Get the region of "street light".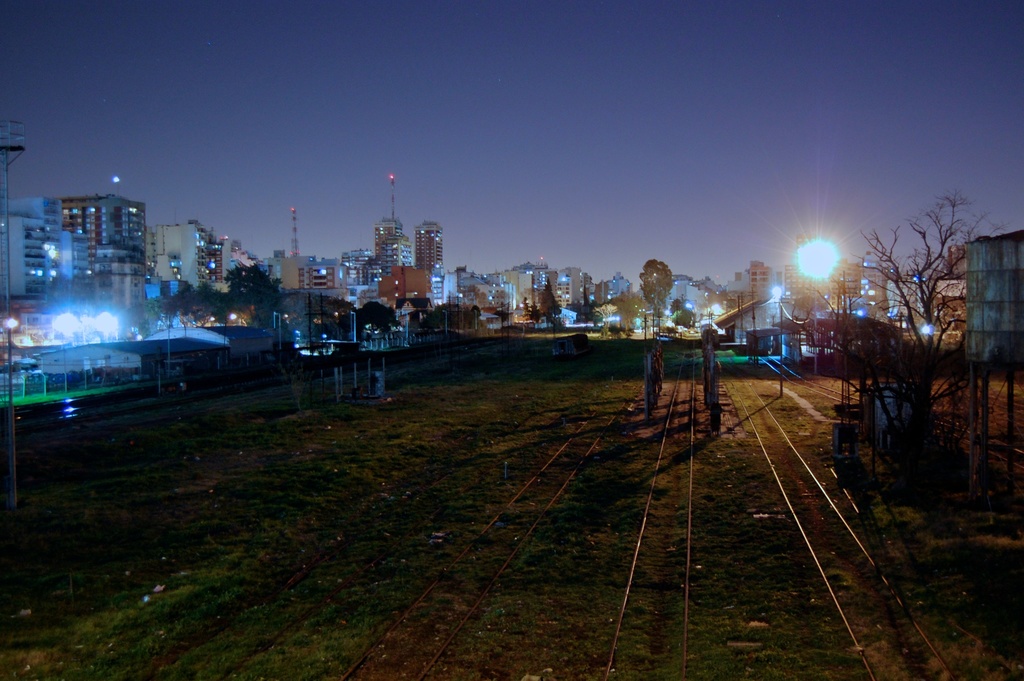
x1=770, y1=281, x2=787, y2=402.
